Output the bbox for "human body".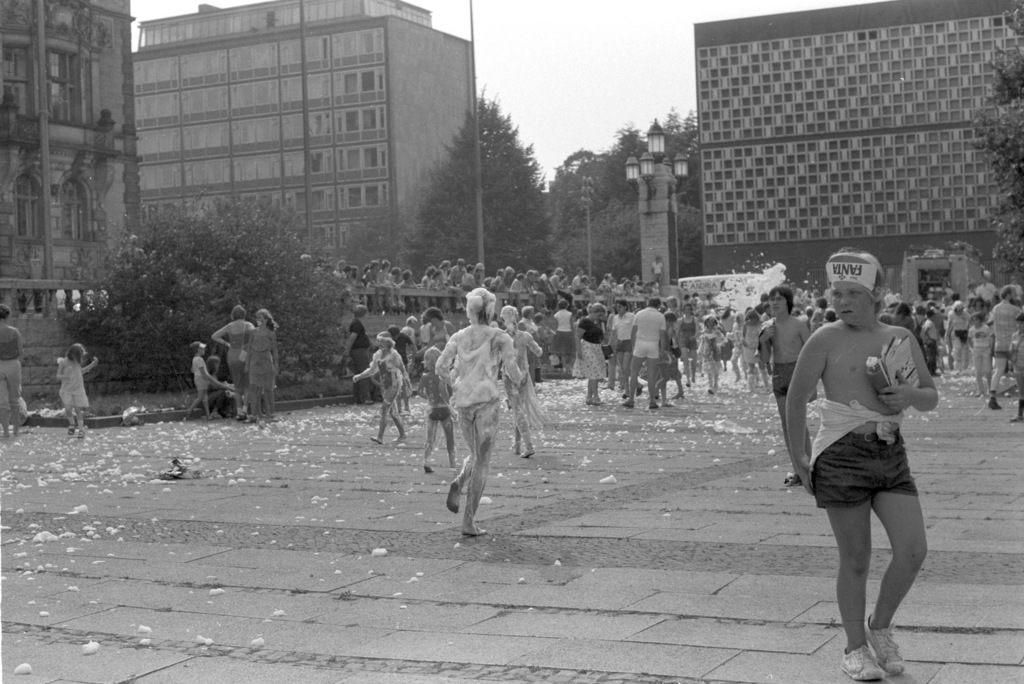
(742, 314, 766, 390).
